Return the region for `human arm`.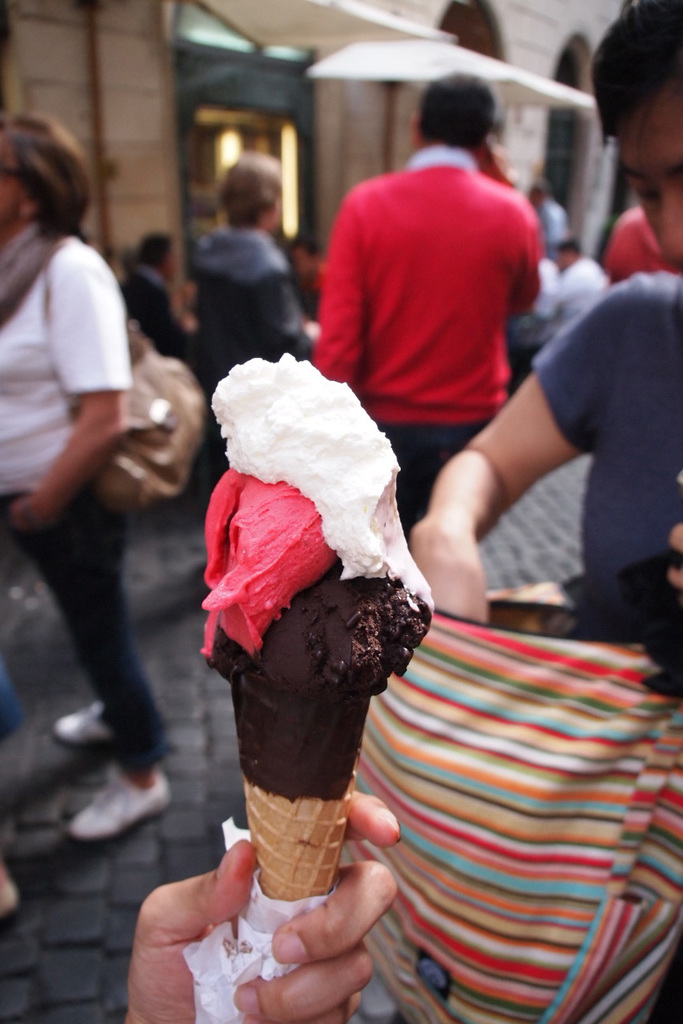
{"left": 134, "top": 284, "right": 197, "bottom": 359}.
